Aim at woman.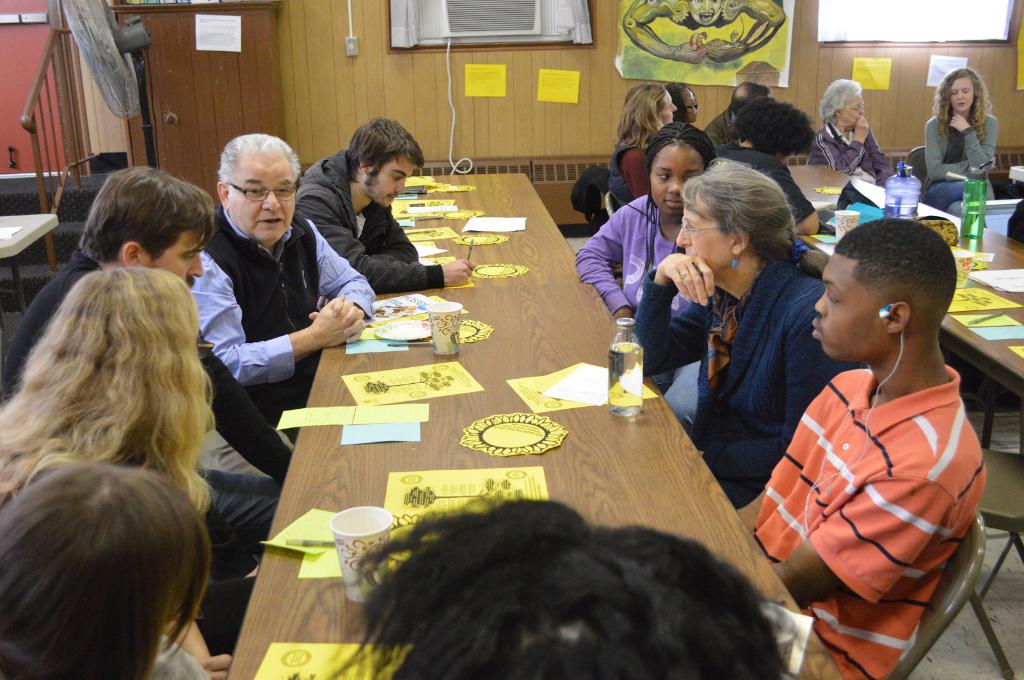
Aimed at box(620, 75, 678, 205).
